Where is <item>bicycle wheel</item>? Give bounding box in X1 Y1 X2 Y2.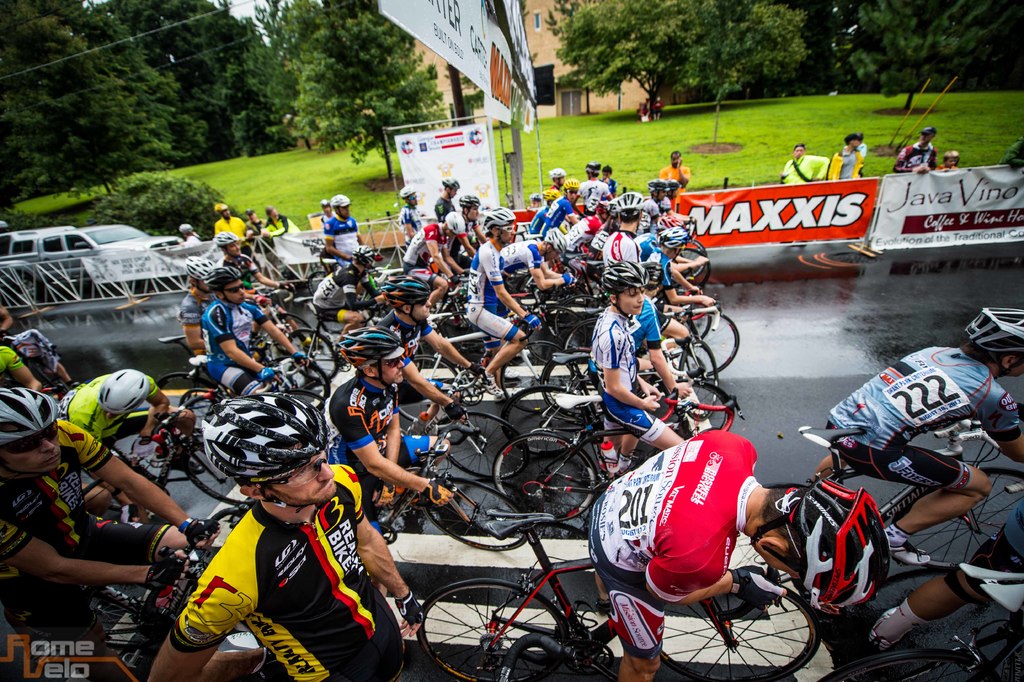
499 384 586 456.
